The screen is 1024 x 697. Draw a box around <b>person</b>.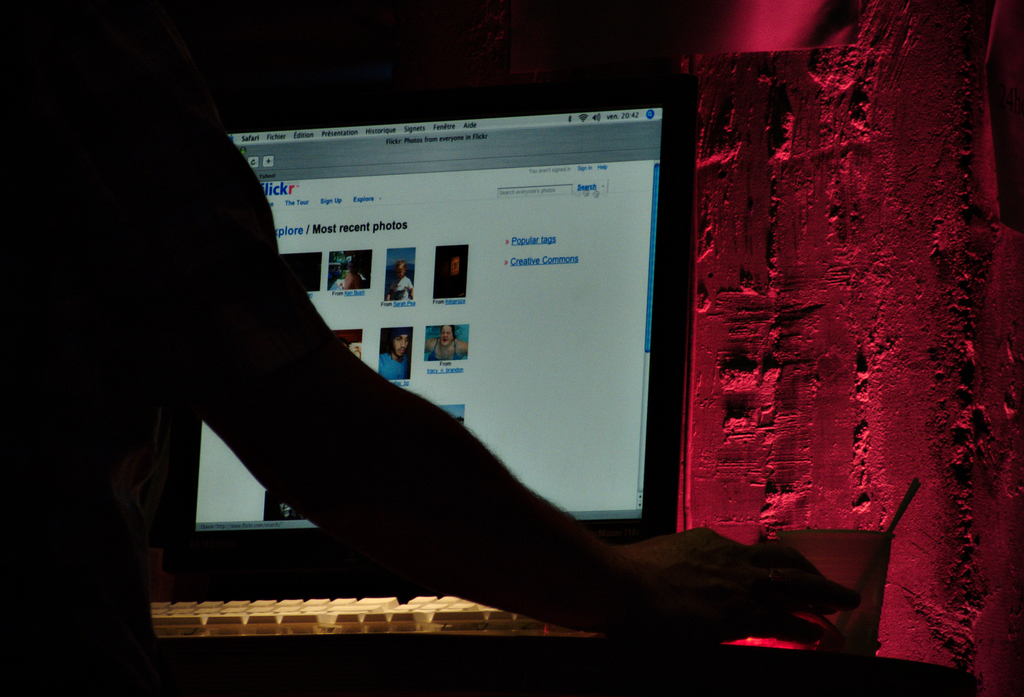
<bbox>380, 332, 412, 381</bbox>.
